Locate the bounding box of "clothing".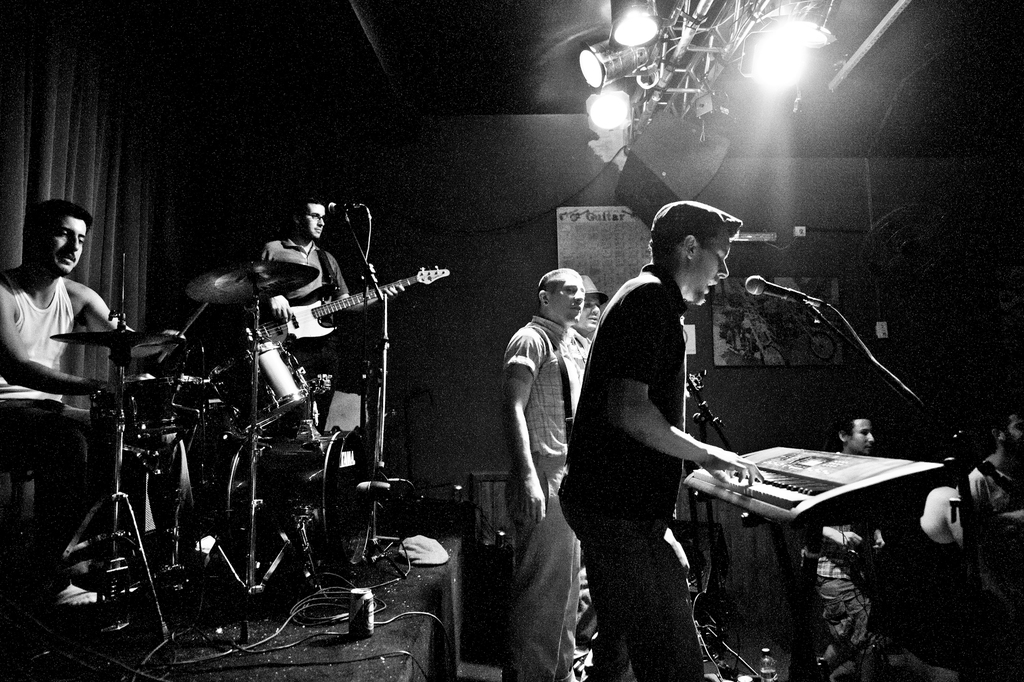
Bounding box: (left=782, top=521, right=897, bottom=681).
